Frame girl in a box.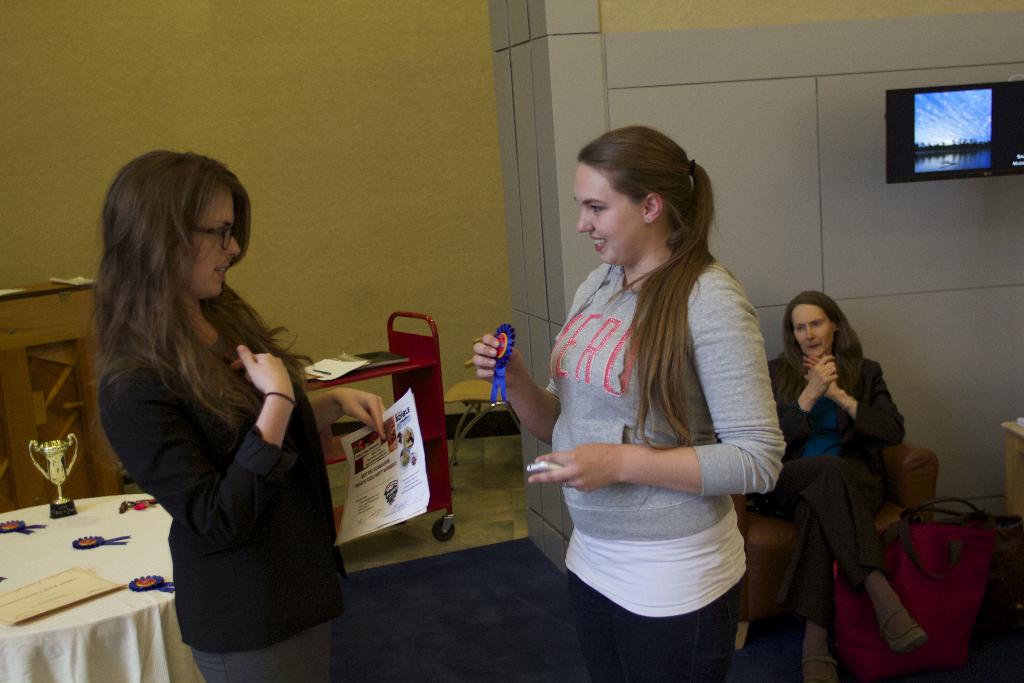
[left=74, top=139, right=388, bottom=682].
